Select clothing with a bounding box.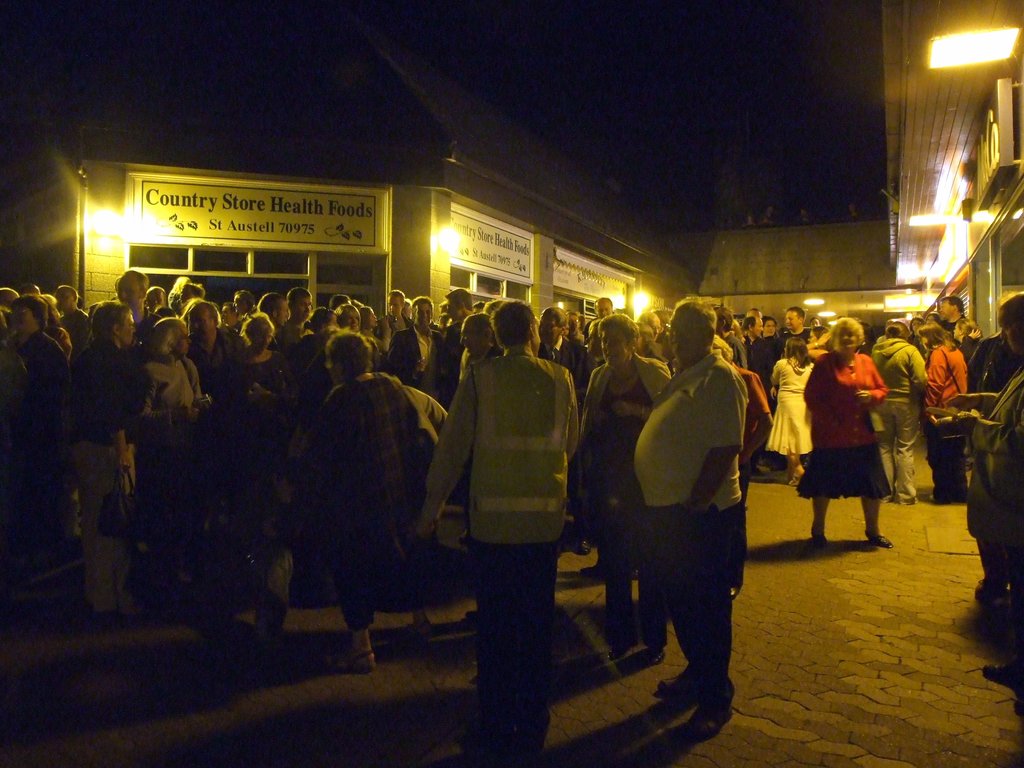
[x1=864, y1=337, x2=930, y2=499].
